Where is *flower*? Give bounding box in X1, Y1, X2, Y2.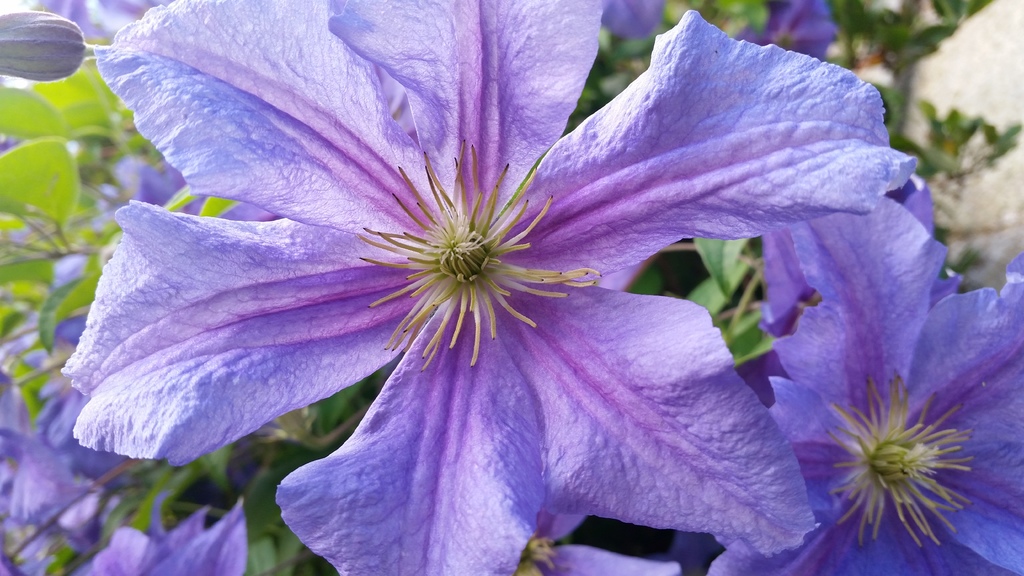
0, 6, 88, 77.
